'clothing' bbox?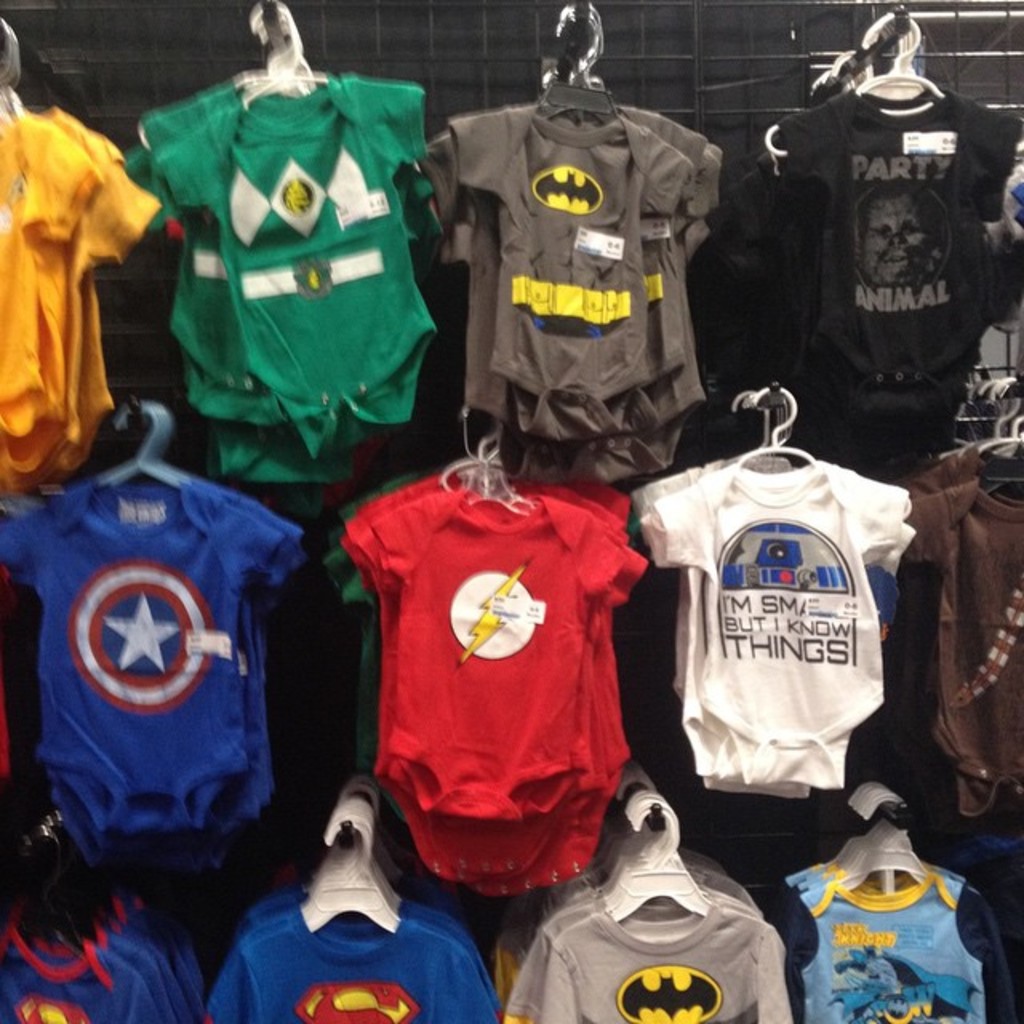
crop(749, 82, 1022, 466)
